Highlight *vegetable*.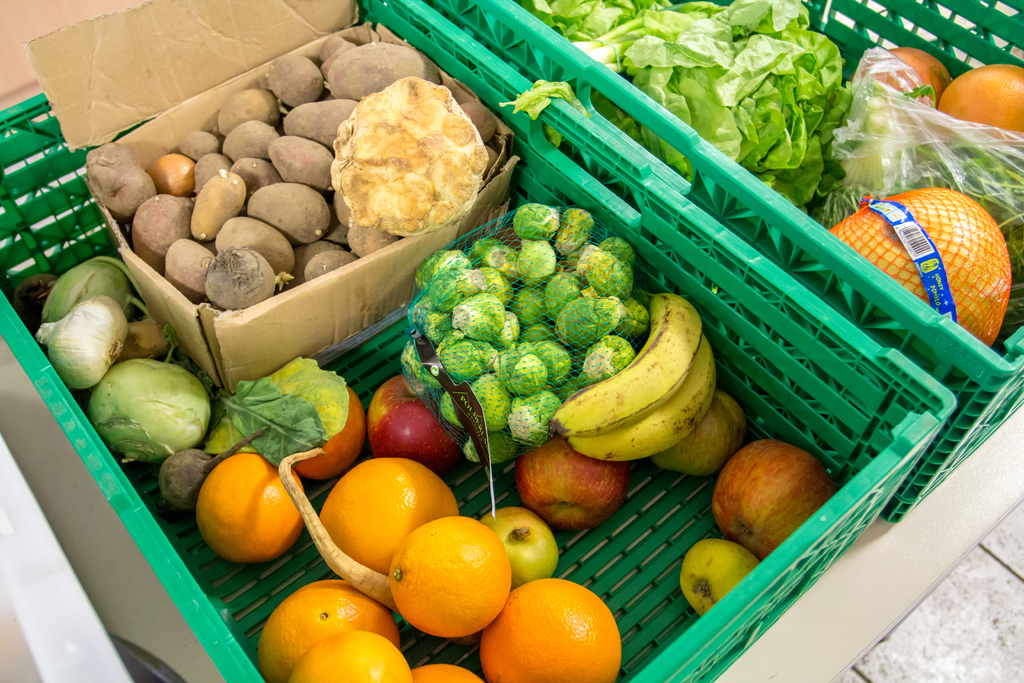
Highlighted region: detection(45, 263, 136, 319).
